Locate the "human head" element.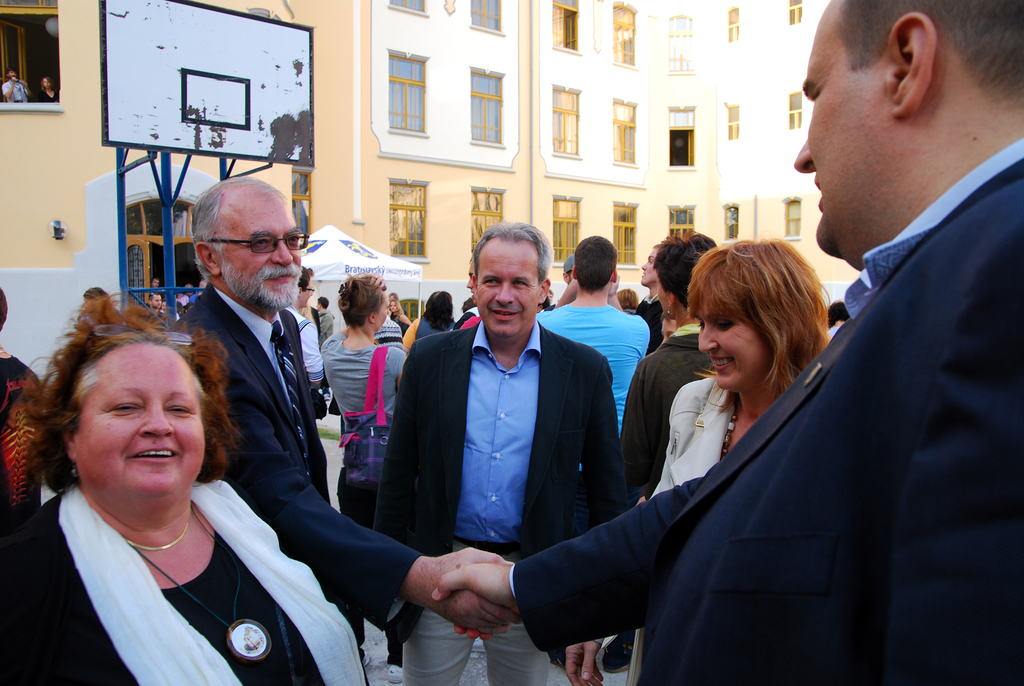
Element bbox: region(824, 300, 852, 327).
